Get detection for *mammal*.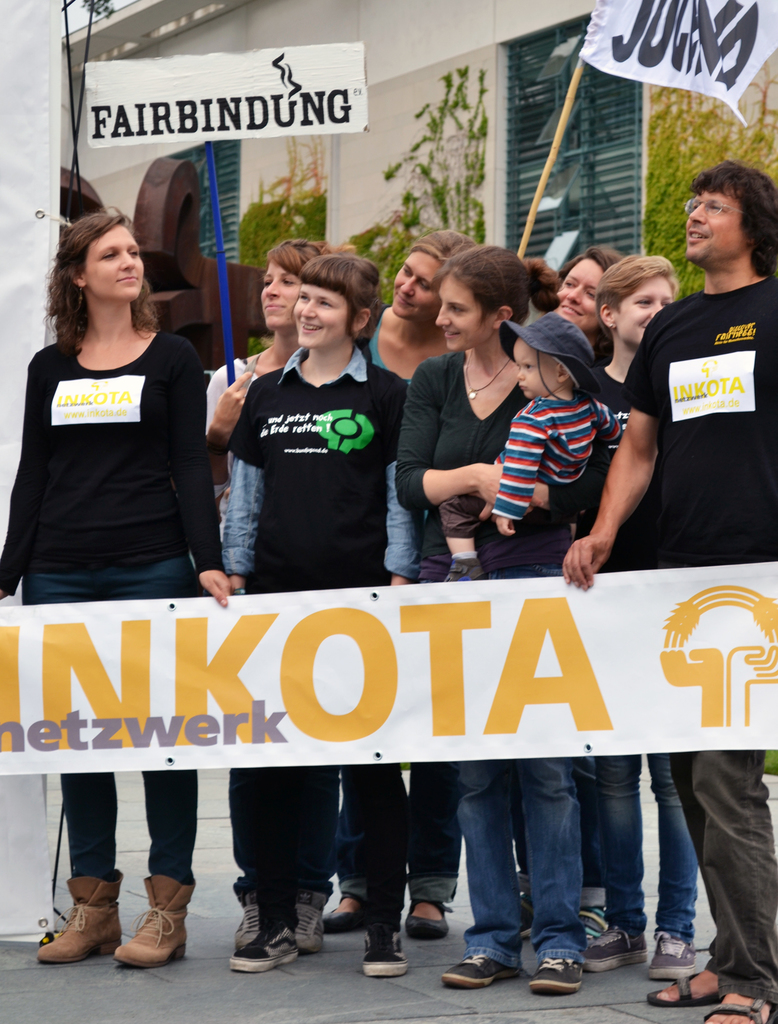
Detection: rect(579, 245, 704, 982).
